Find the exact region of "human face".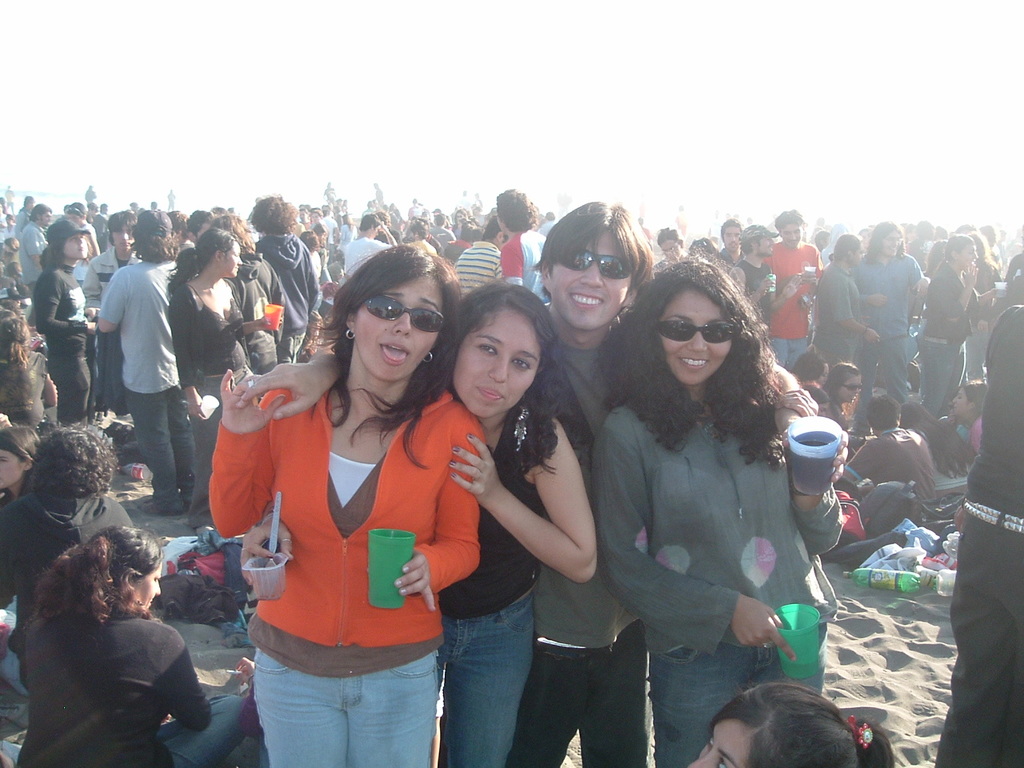
Exact region: bbox=(851, 244, 862, 266).
